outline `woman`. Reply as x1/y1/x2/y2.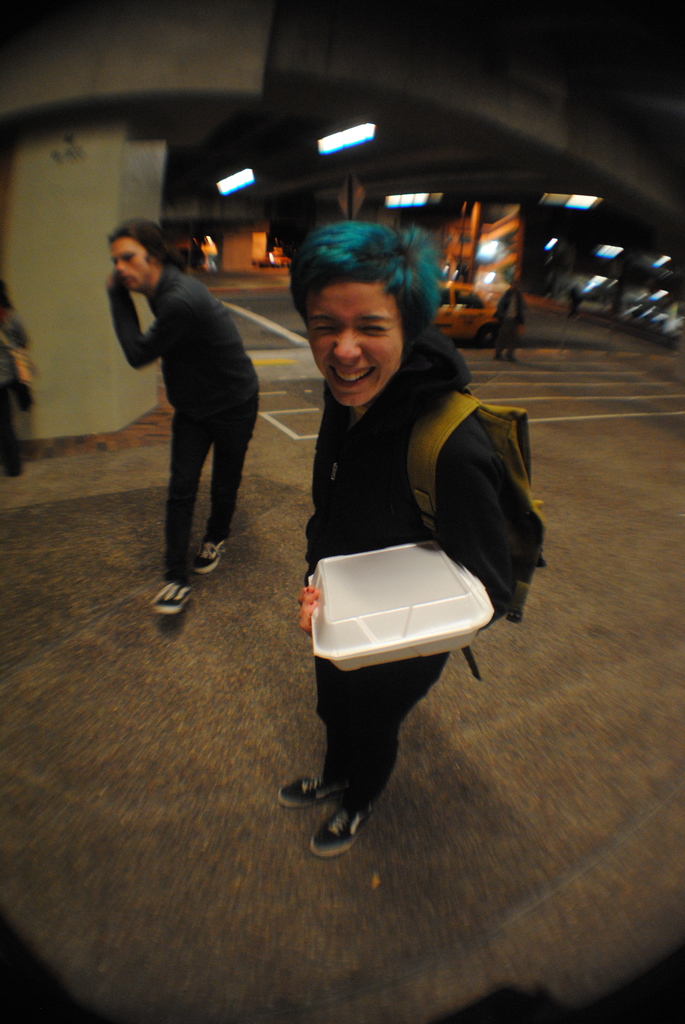
269/225/524/866.
